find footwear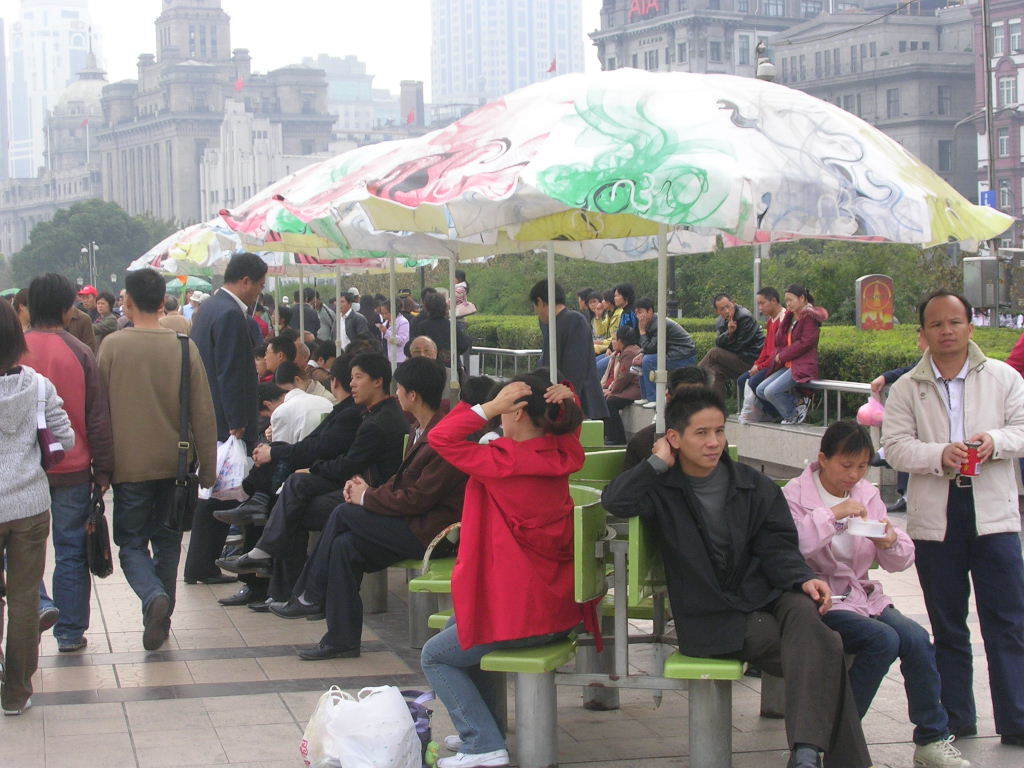
rect(211, 500, 272, 525)
